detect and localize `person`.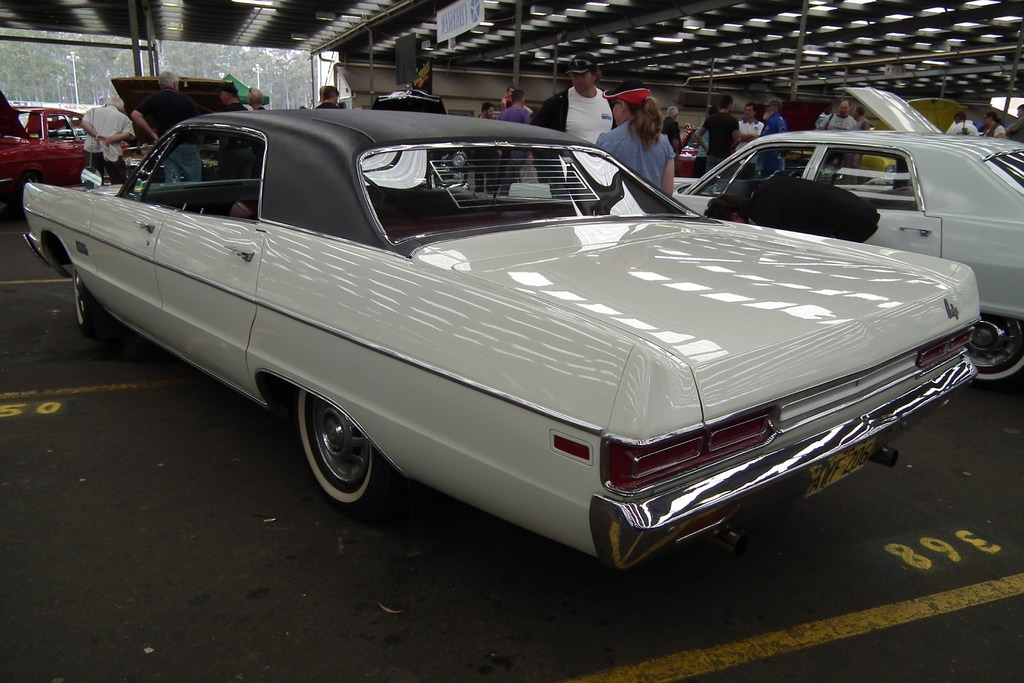
Localized at x1=499, y1=89, x2=532, y2=190.
